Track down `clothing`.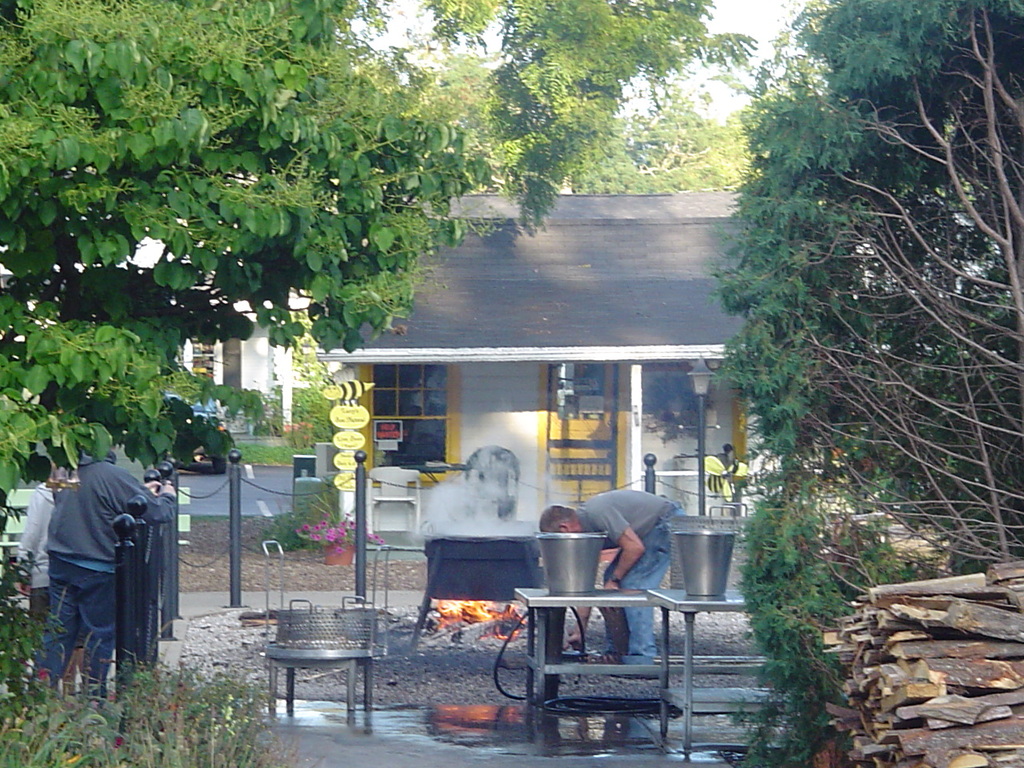
Tracked to {"left": 2, "top": 487, "right": 54, "bottom": 662}.
